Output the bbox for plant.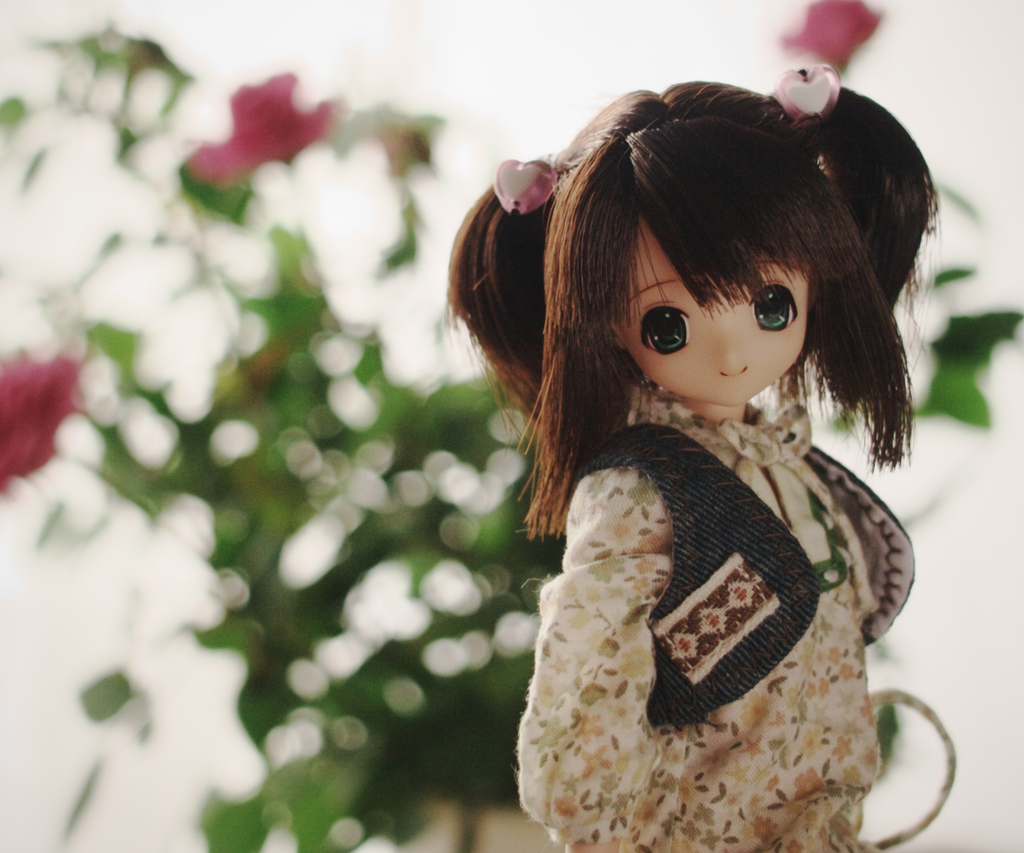
left=0, top=0, right=1023, bottom=852.
